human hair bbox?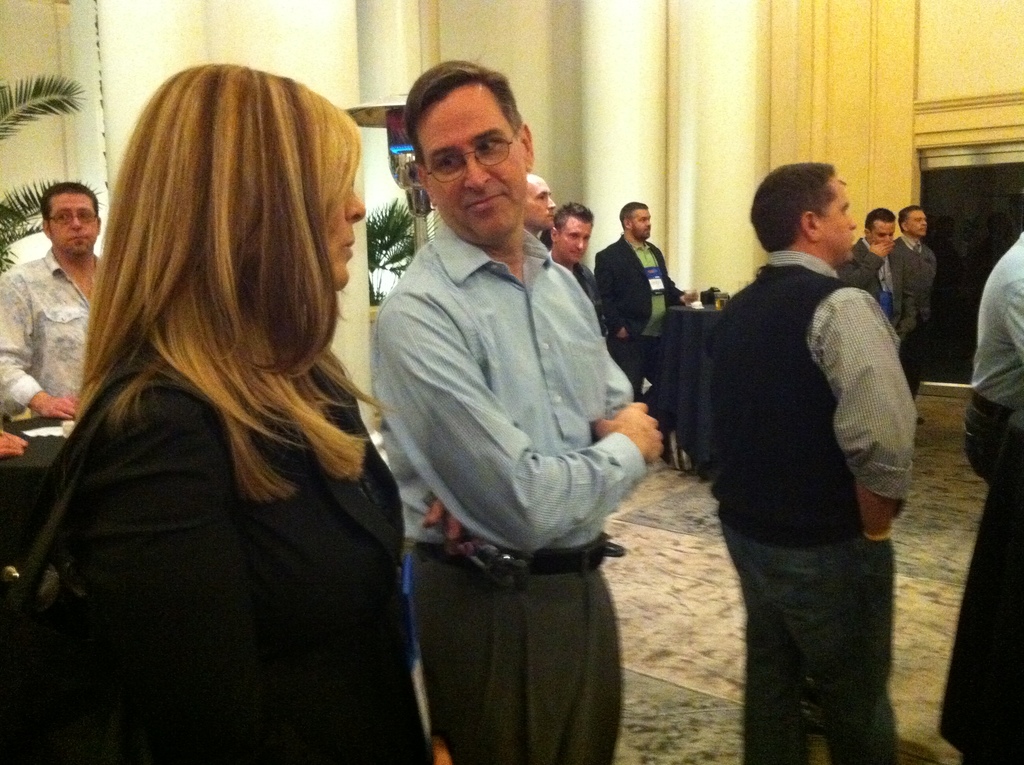
bbox=[618, 201, 650, 232]
